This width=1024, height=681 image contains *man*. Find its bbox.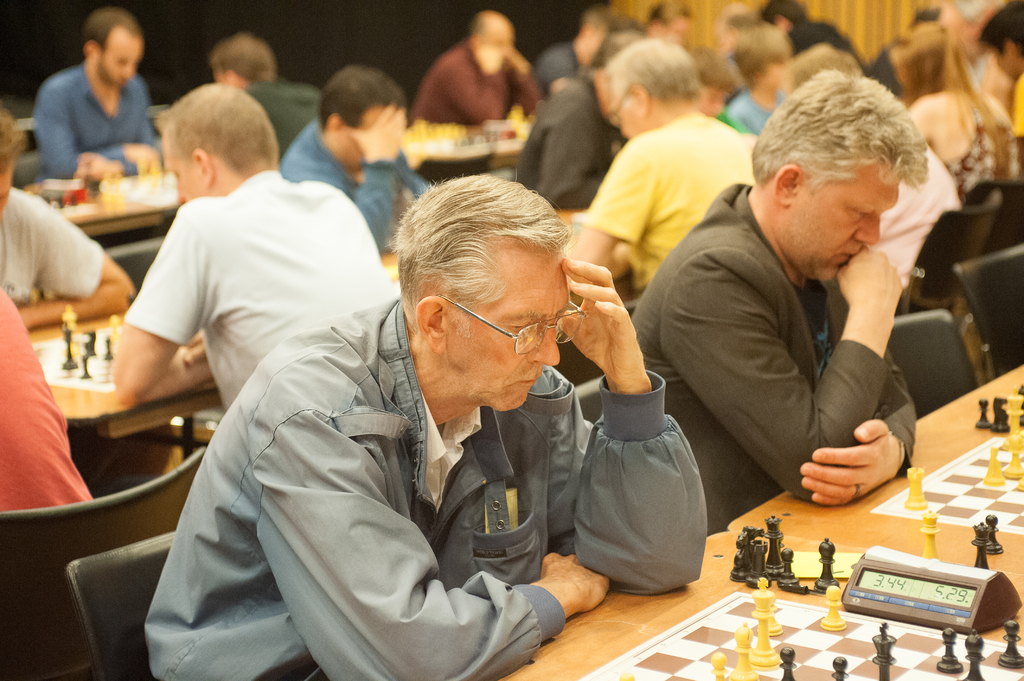
(left=407, top=8, right=546, bottom=128).
